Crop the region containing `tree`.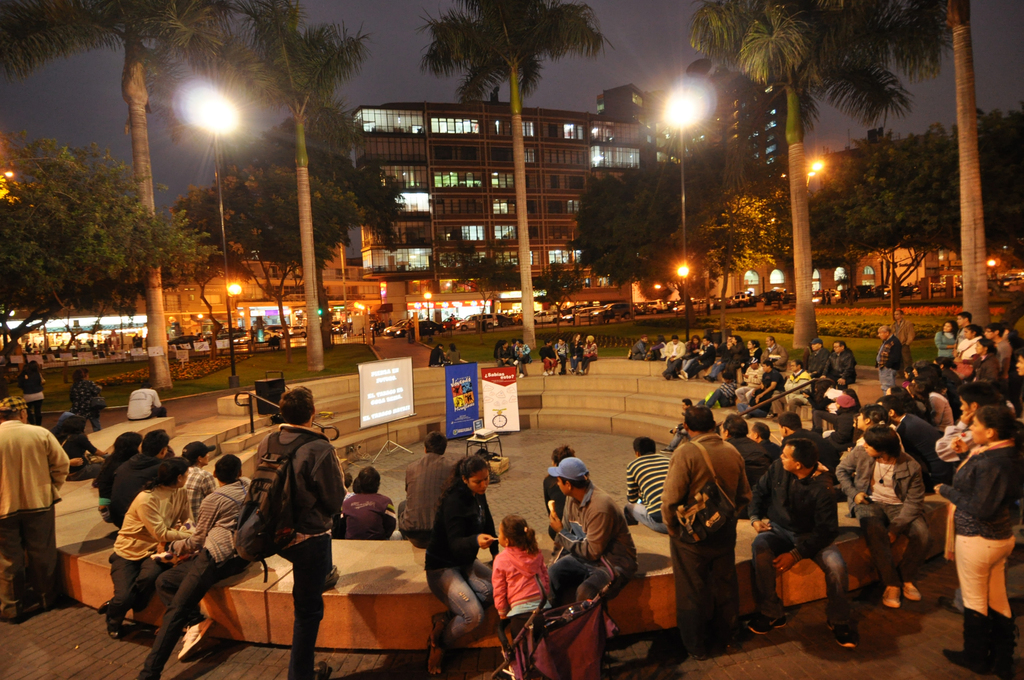
Crop region: box=[668, 181, 783, 343].
